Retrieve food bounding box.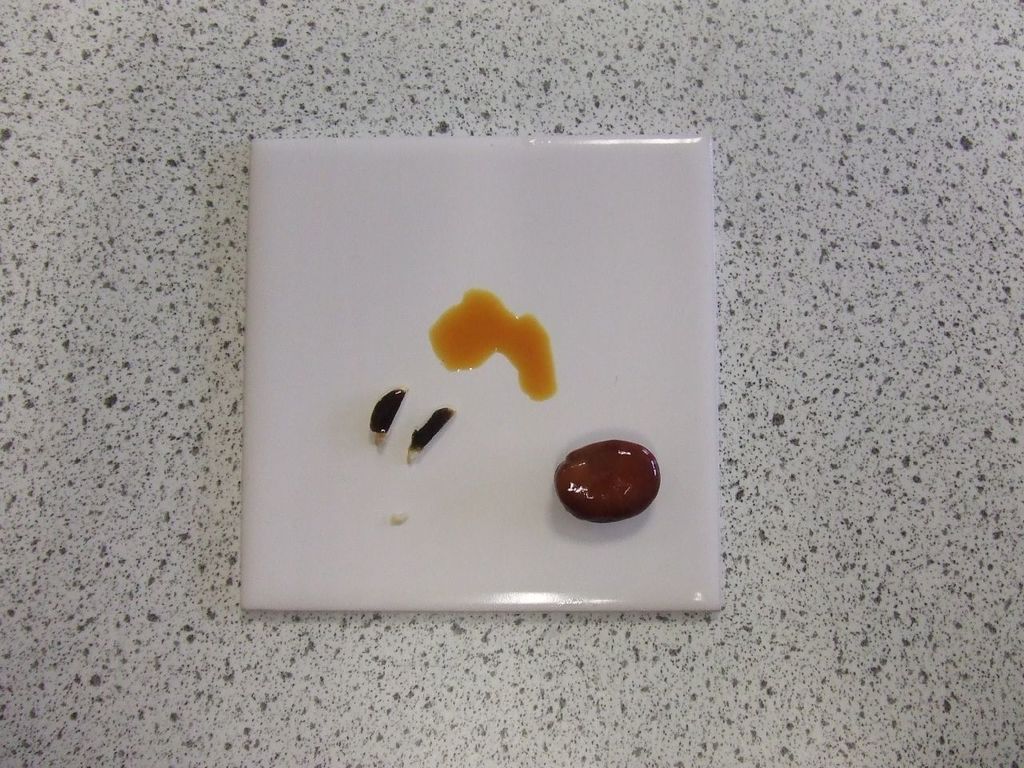
Bounding box: 554,439,658,523.
